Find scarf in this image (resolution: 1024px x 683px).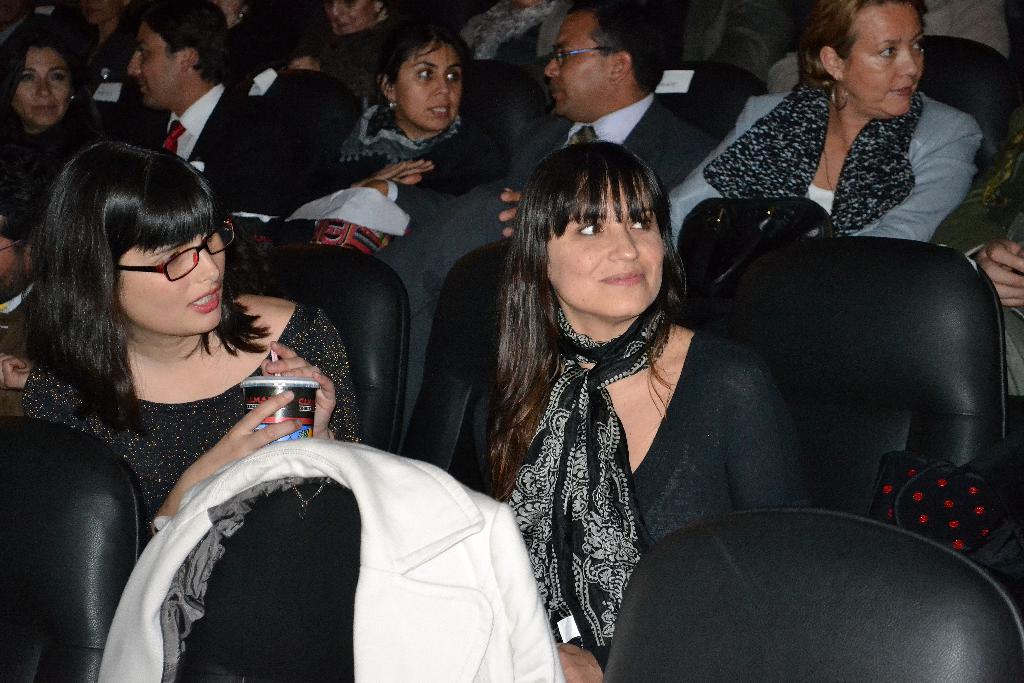
(498,300,676,662).
